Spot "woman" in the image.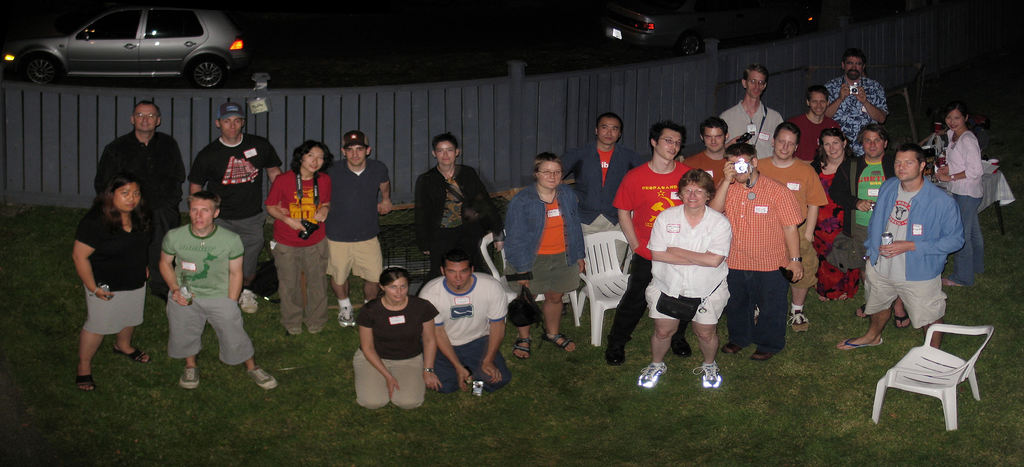
"woman" found at [809, 131, 860, 299].
